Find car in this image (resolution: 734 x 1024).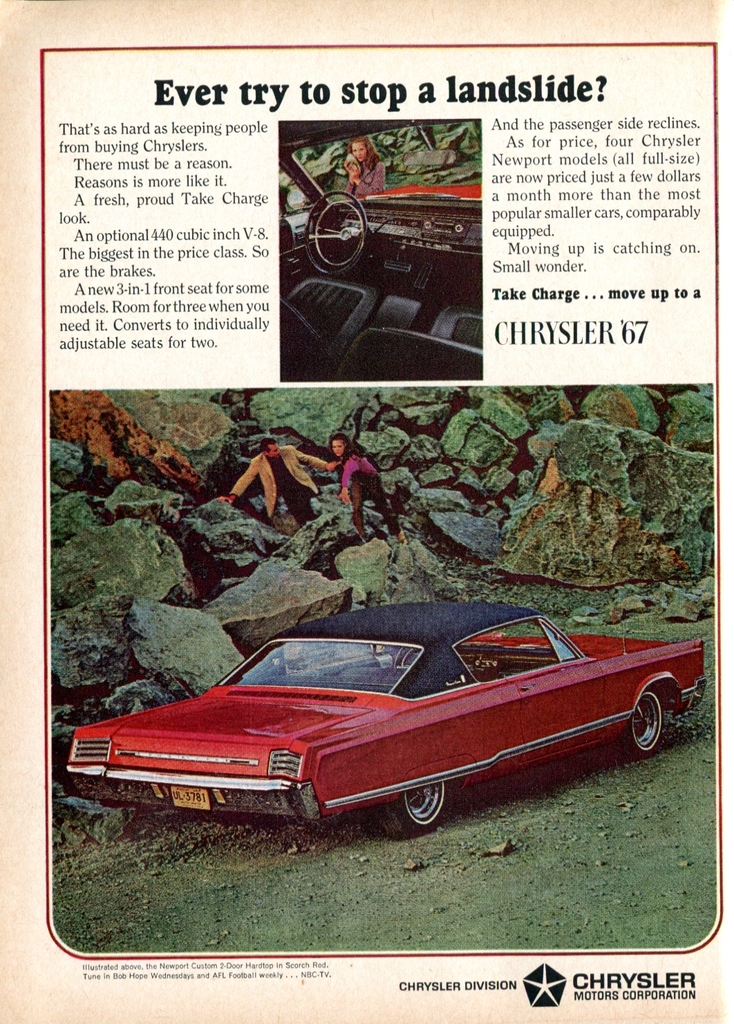
x1=277, y1=113, x2=482, y2=378.
